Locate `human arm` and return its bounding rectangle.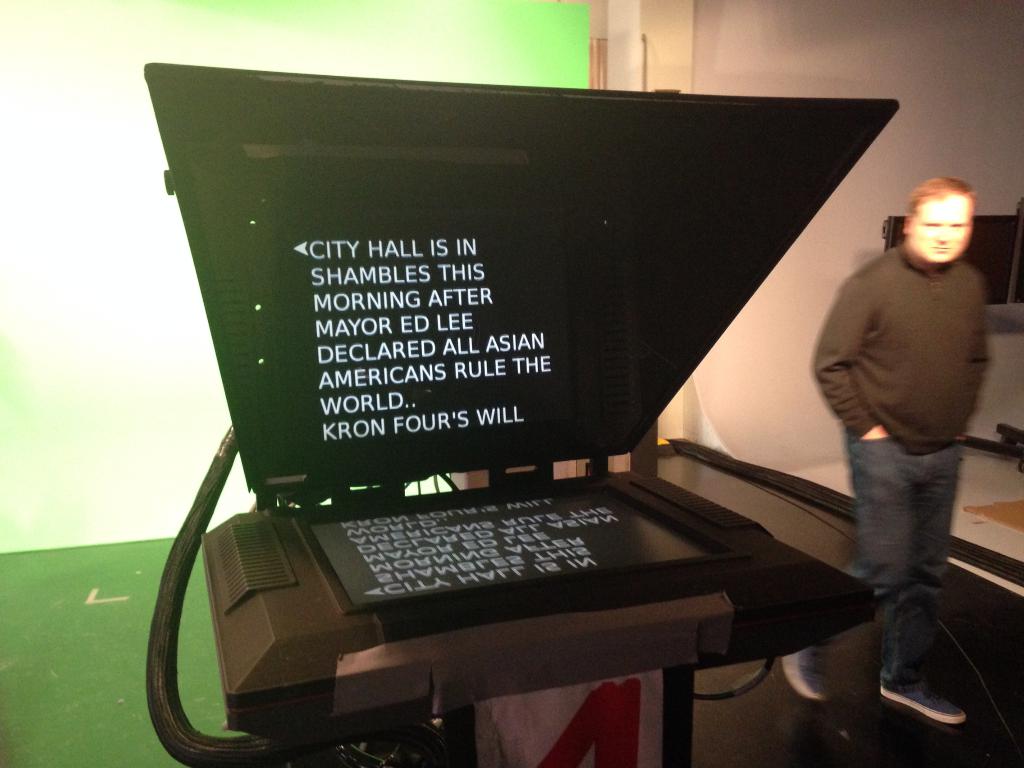
[left=961, top=271, right=989, bottom=426].
